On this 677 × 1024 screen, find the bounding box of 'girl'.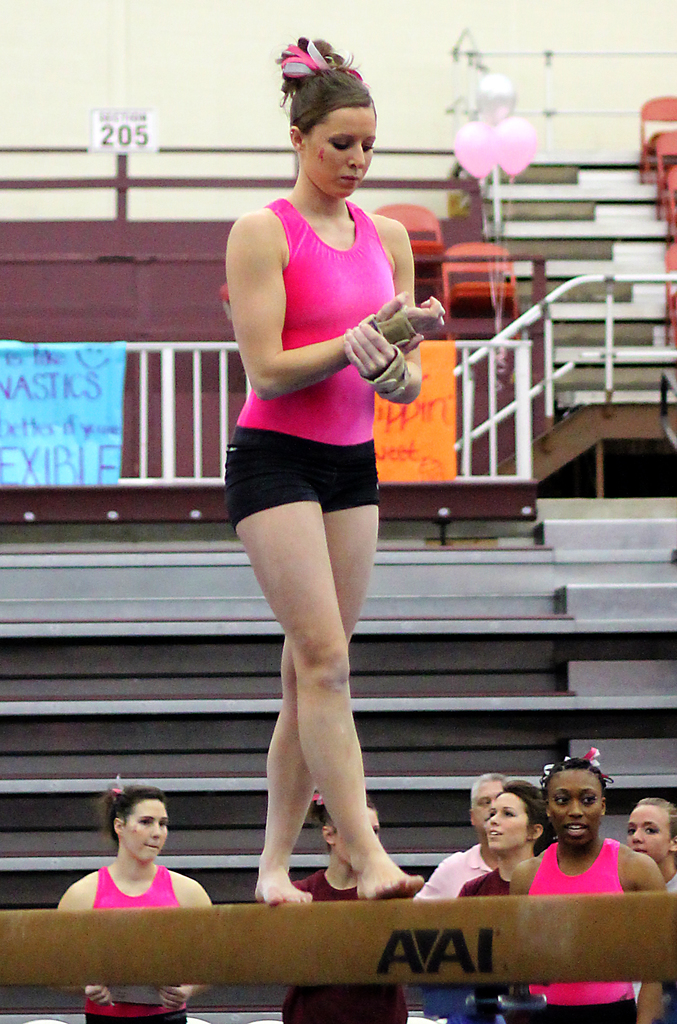
Bounding box: [left=507, top=752, right=665, bottom=1023].
